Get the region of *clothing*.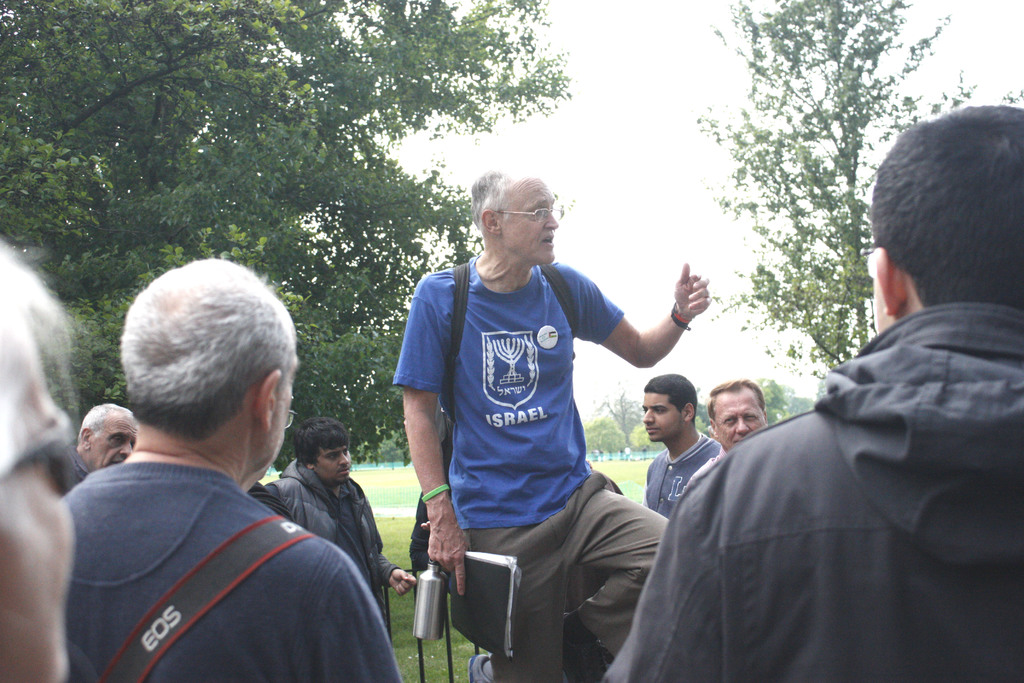
[left=389, top=255, right=673, bottom=682].
